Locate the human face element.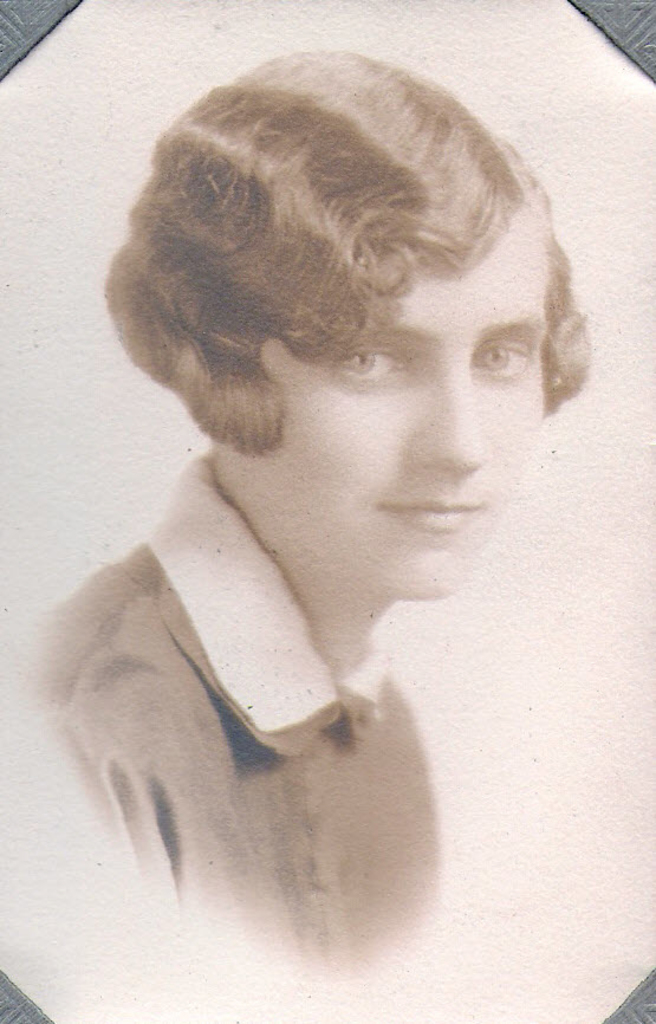
Element bbox: x1=260, y1=205, x2=545, y2=597.
